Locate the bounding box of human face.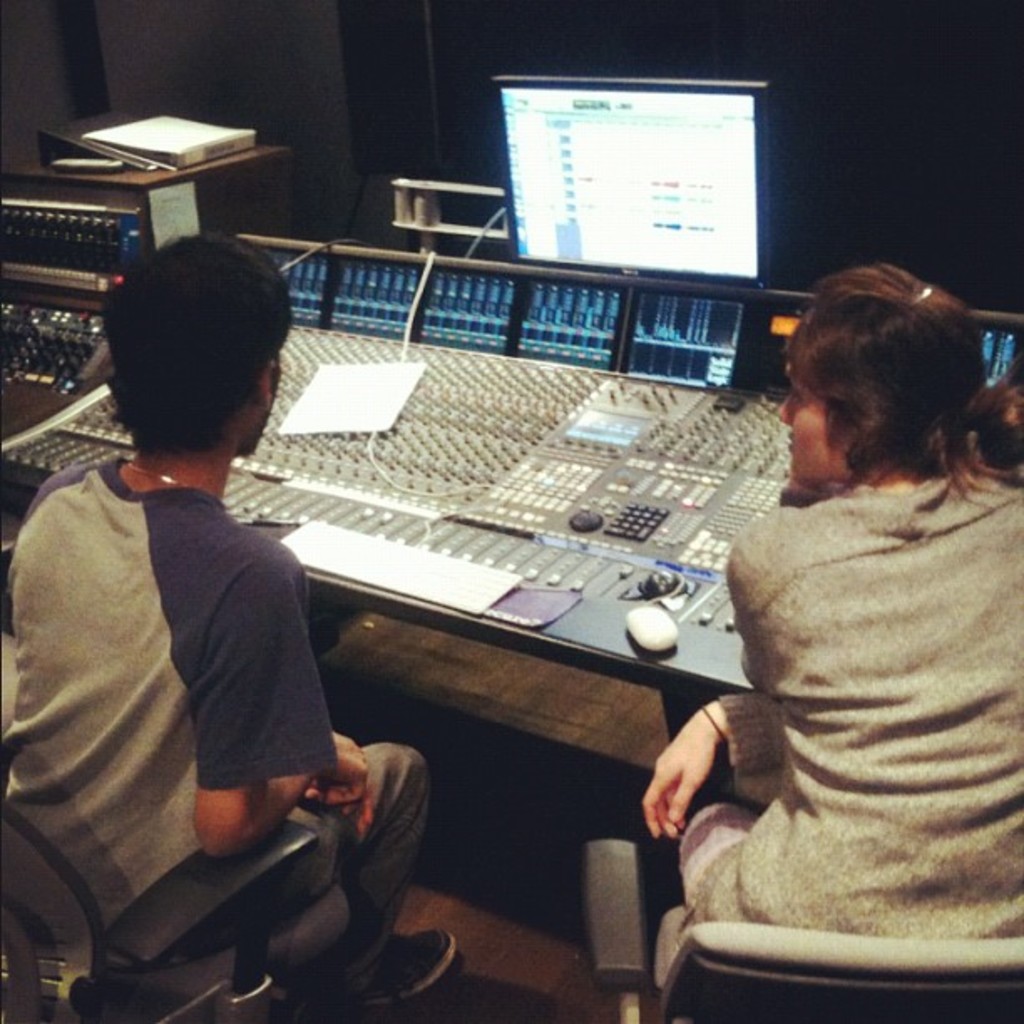
Bounding box: box(778, 371, 850, 487).
